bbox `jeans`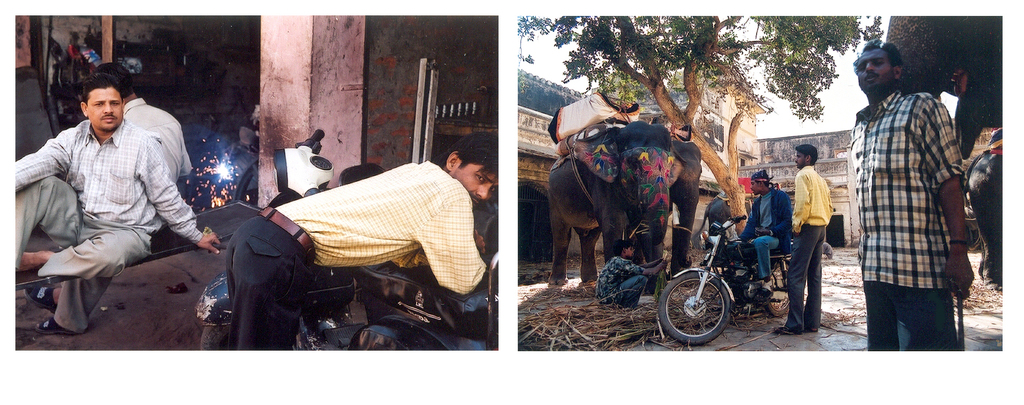
crop(616, 273, 644, 309)
